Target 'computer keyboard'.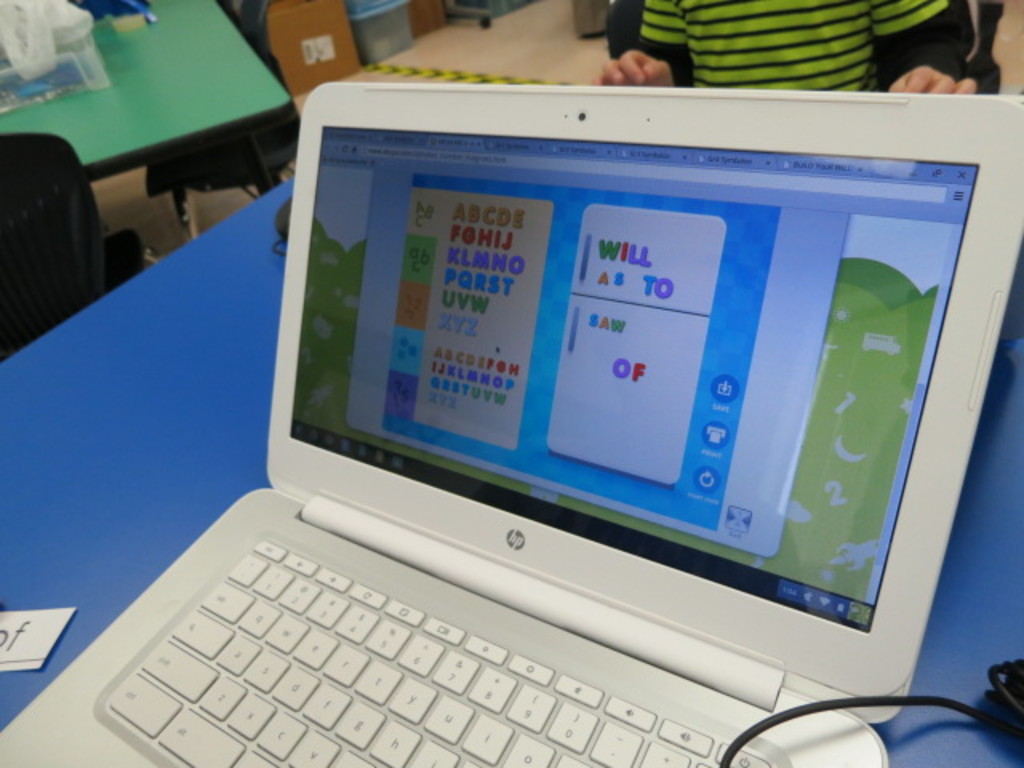
Target region: [x1=106, y1=538, x2=786, y2=766].
